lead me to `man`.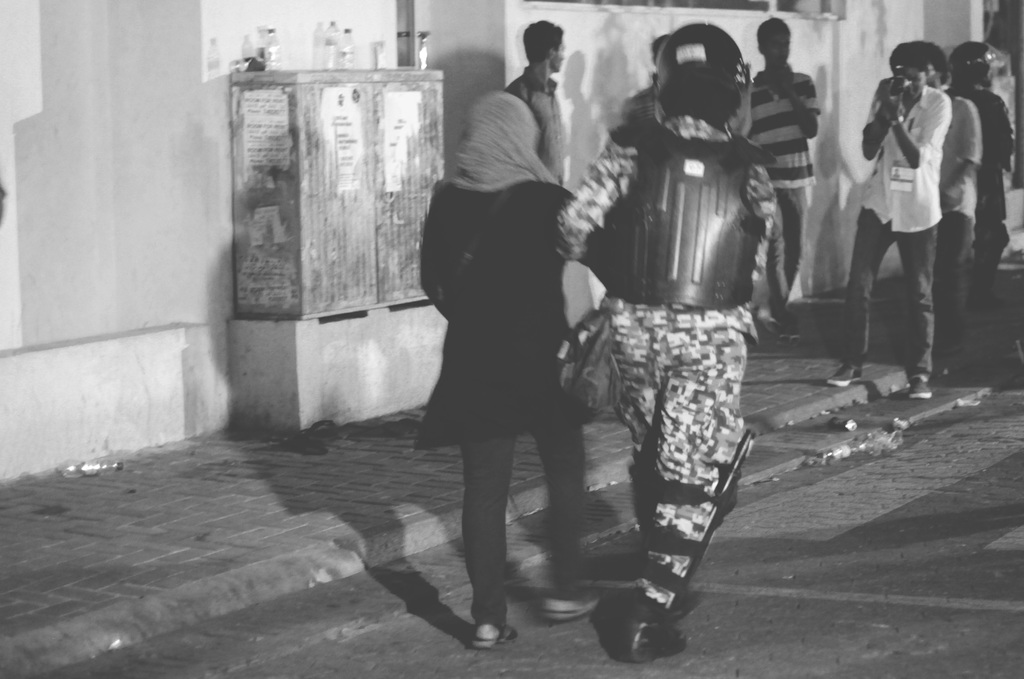
Lead to crop(826, 35, 934, 406).
